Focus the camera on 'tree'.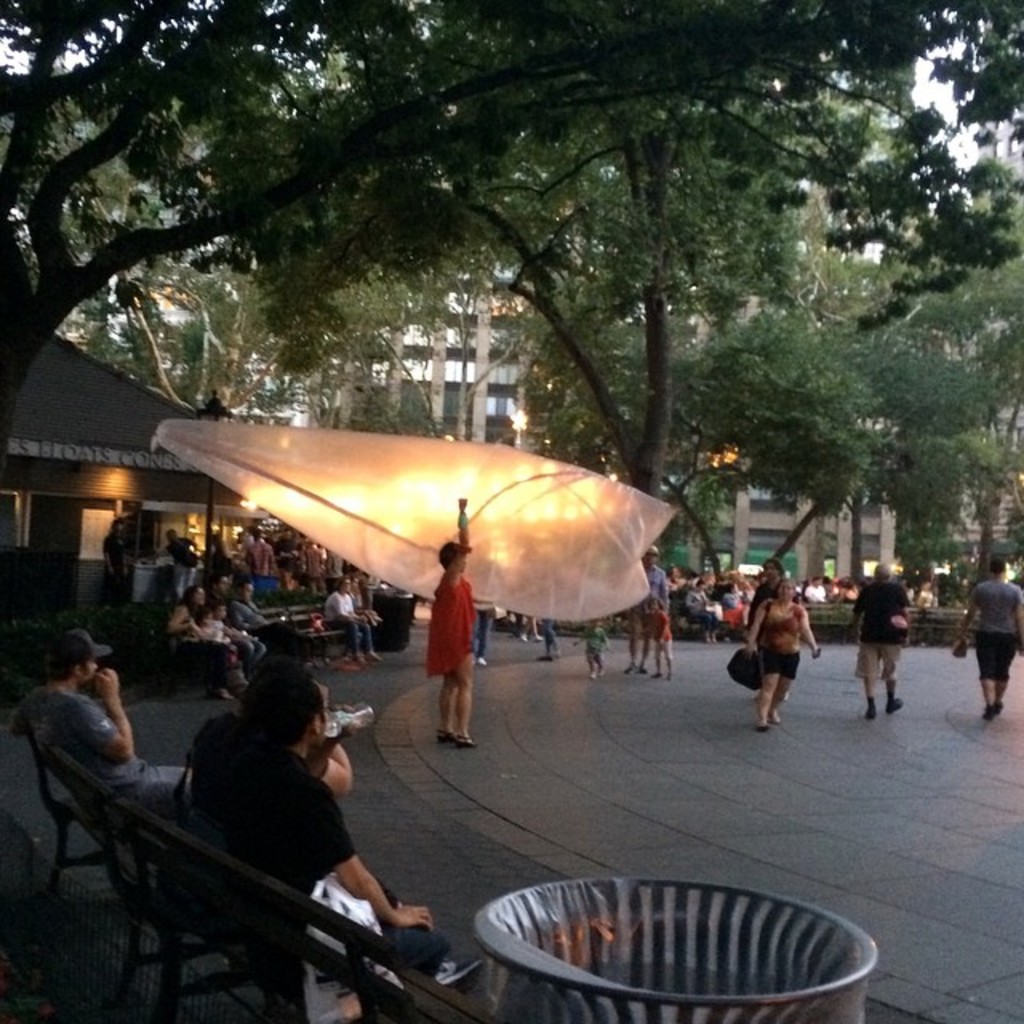
Focus region: (0,5,1018,427).
